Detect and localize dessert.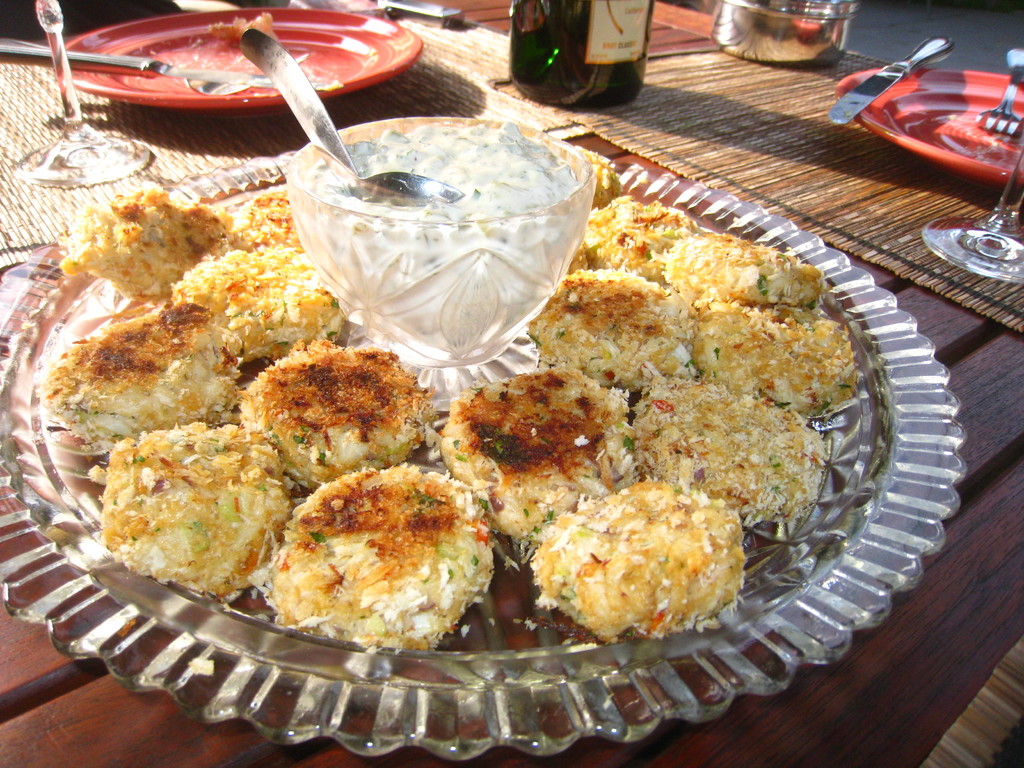
Localized at l=253, t=467, r=500, b=668.
